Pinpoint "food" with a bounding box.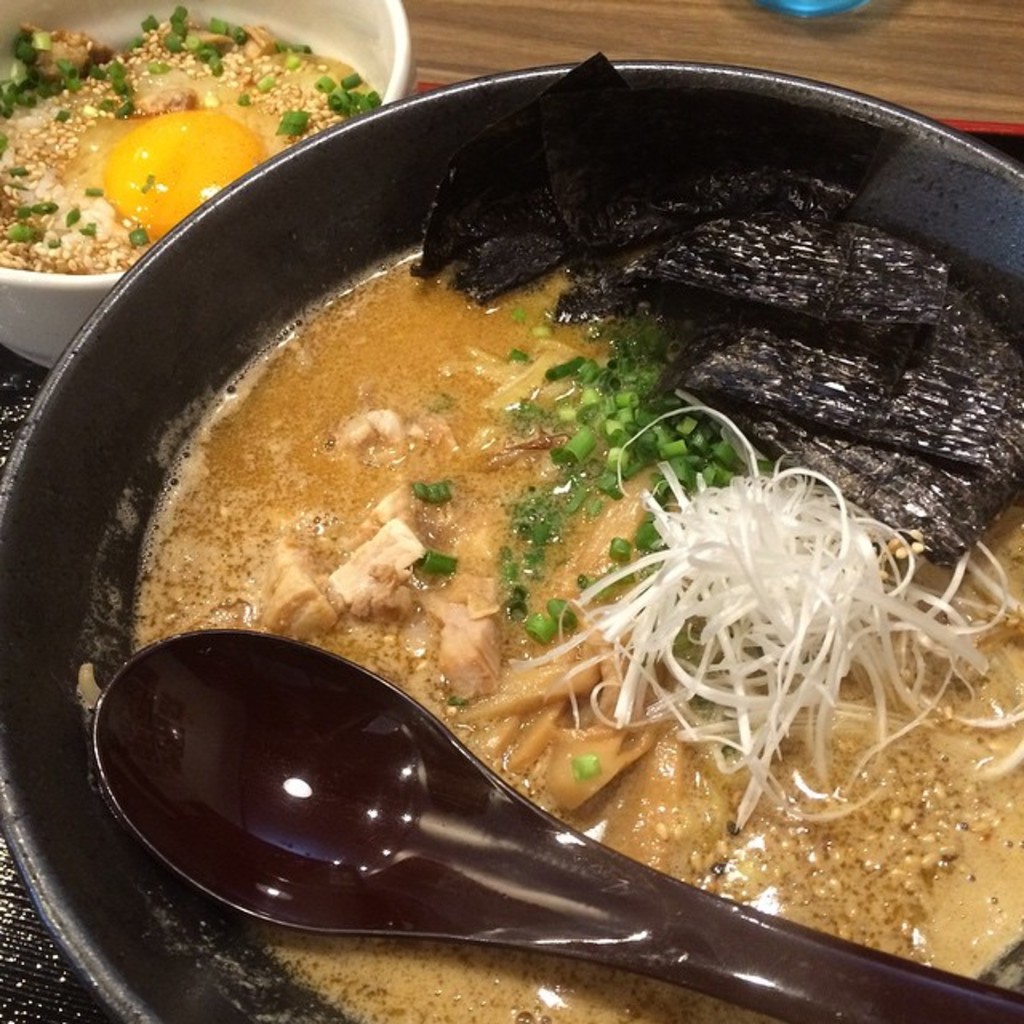
(left=0, top=5, right=382, bottom=277).
